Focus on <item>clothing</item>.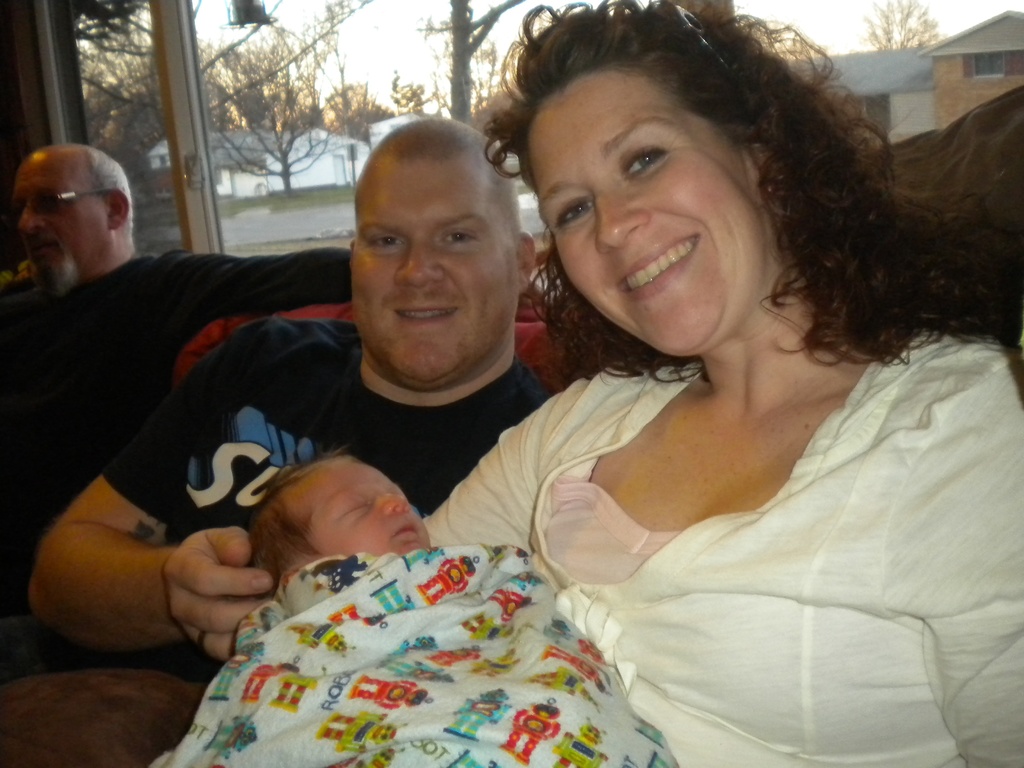
Focused at pyautogui.locateOnScreen(0, 246, 353, 616).
